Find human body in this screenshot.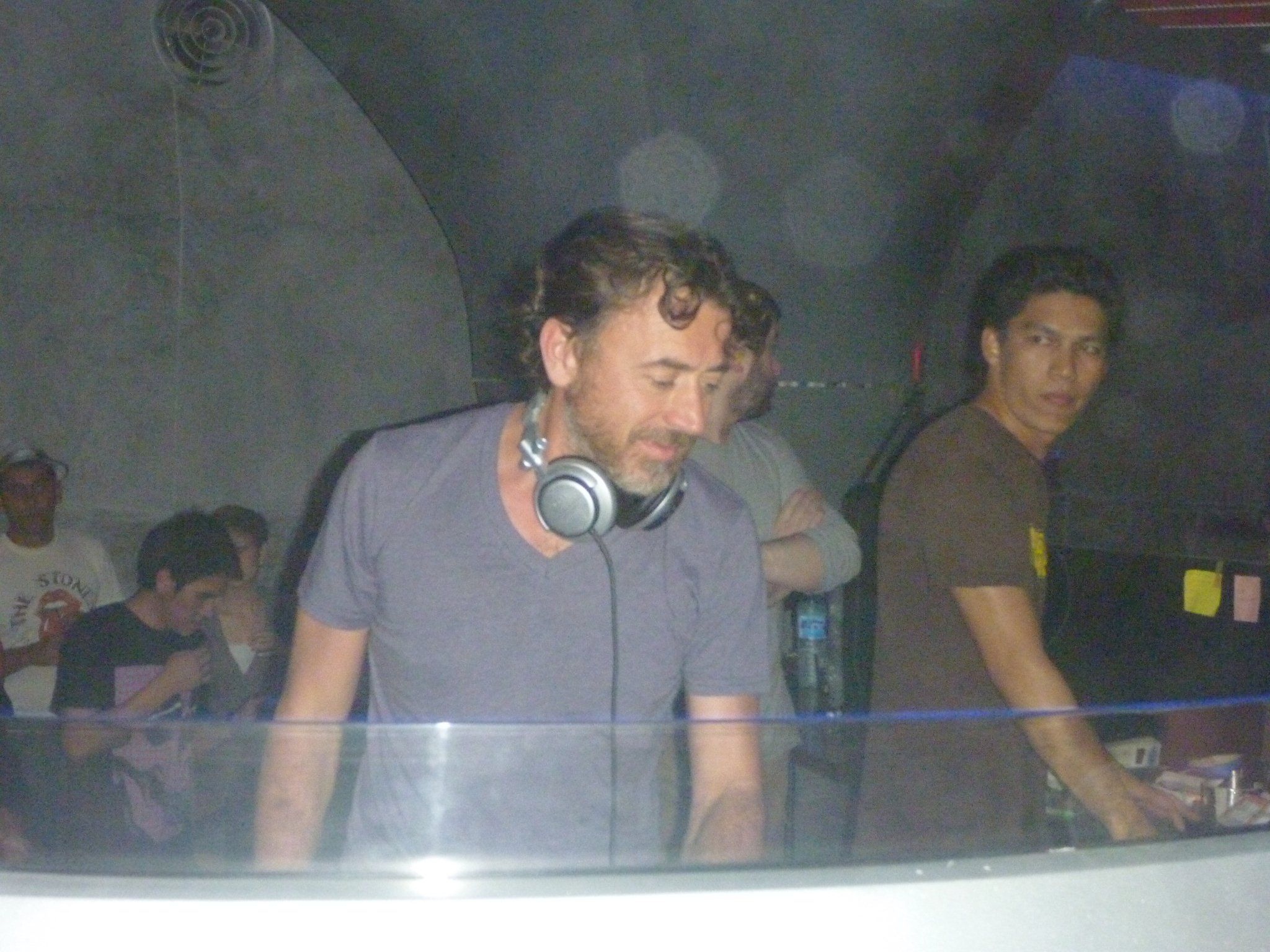
The bounding box for human body is <box>0,322,82,522</box>.
